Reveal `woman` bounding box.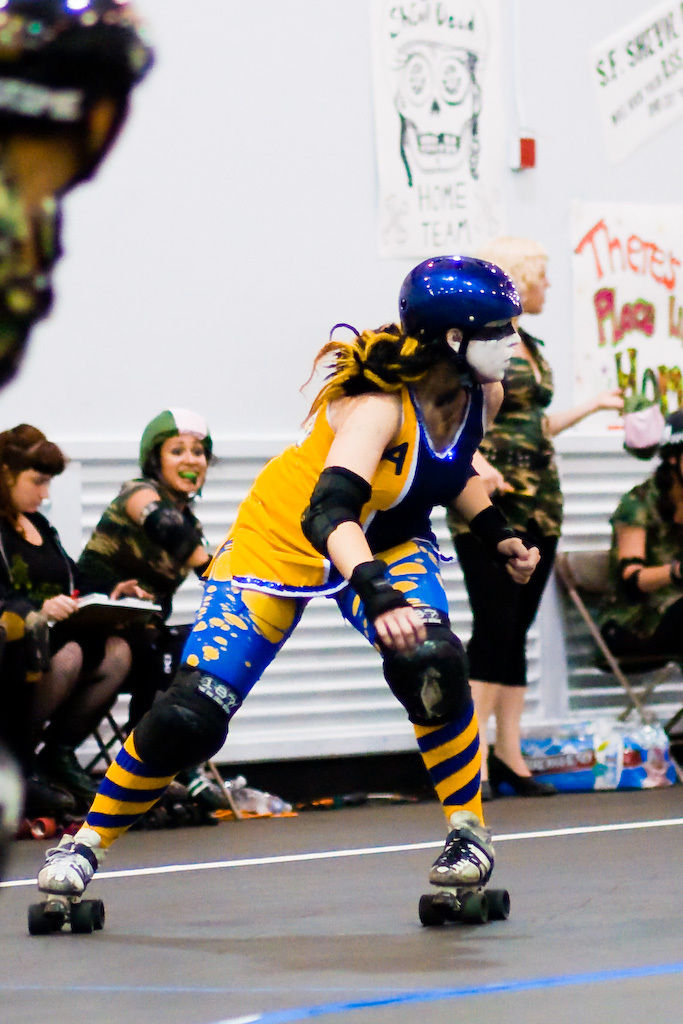
Revealed: 594/412/682/756.
